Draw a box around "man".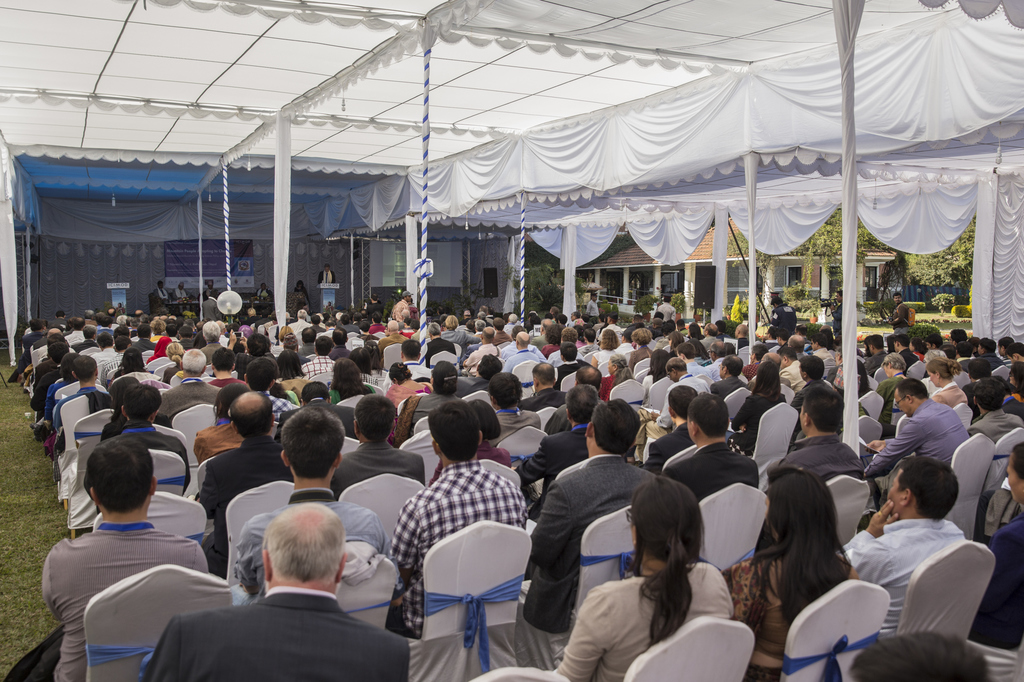
[left=361, top=322, right=372, bottom=338].
